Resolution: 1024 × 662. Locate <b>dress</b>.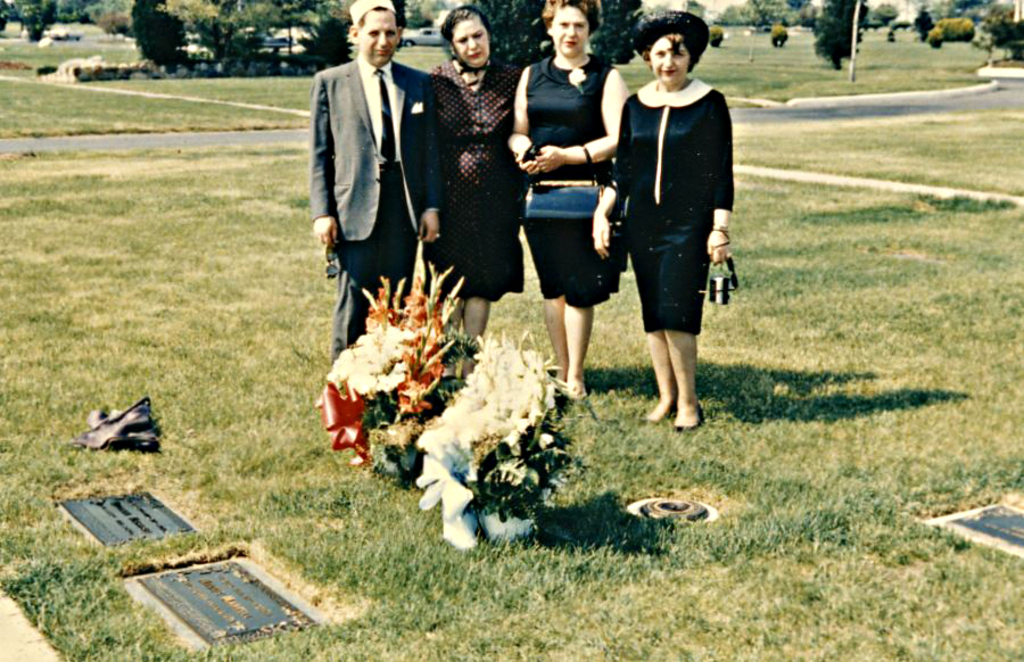
bbox=(421, 59, 521, 304).
